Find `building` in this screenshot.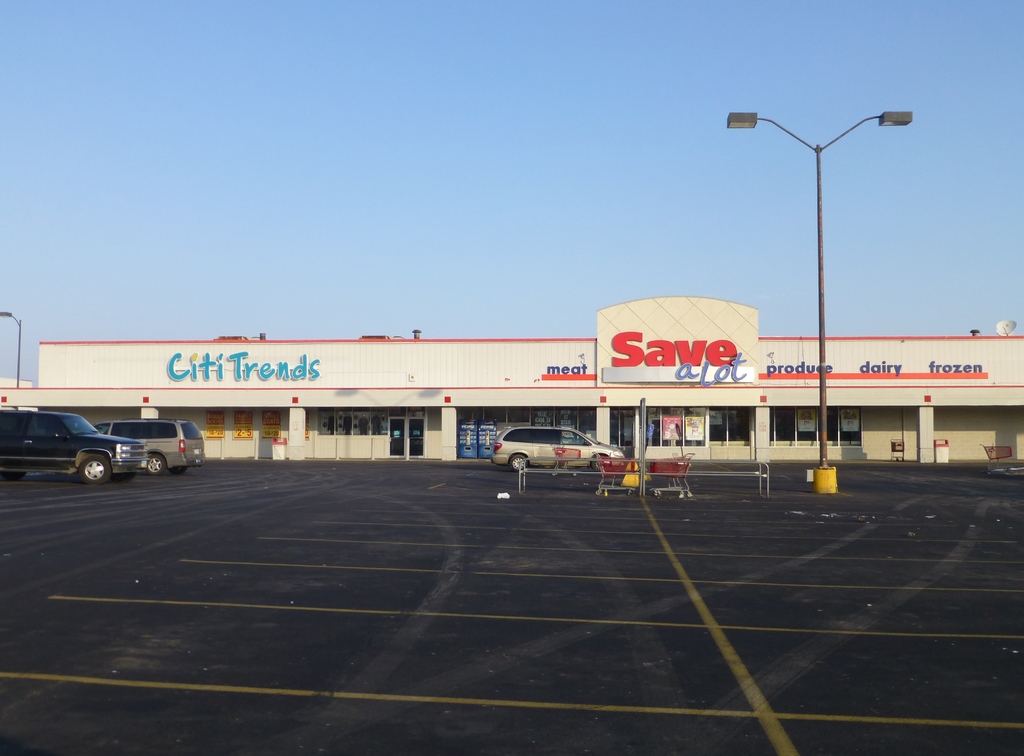
The bounding box for `building` is locate(0, 292, 1023, 462).
